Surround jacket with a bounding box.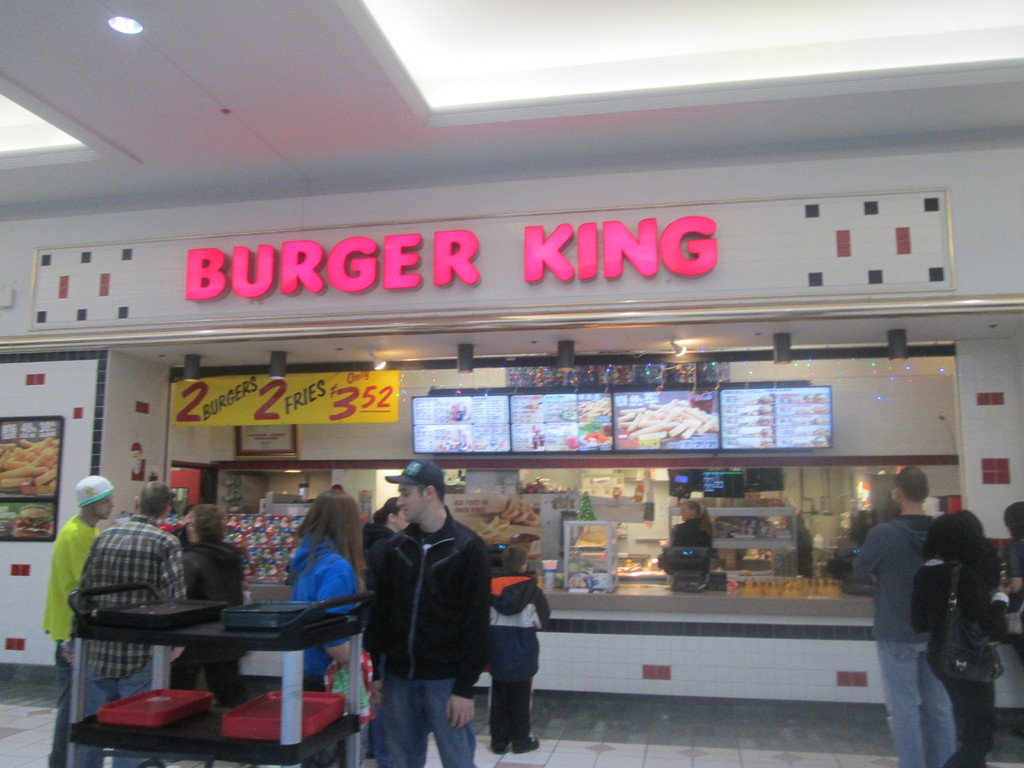
<region>289, 534, 364, 680</region>.
